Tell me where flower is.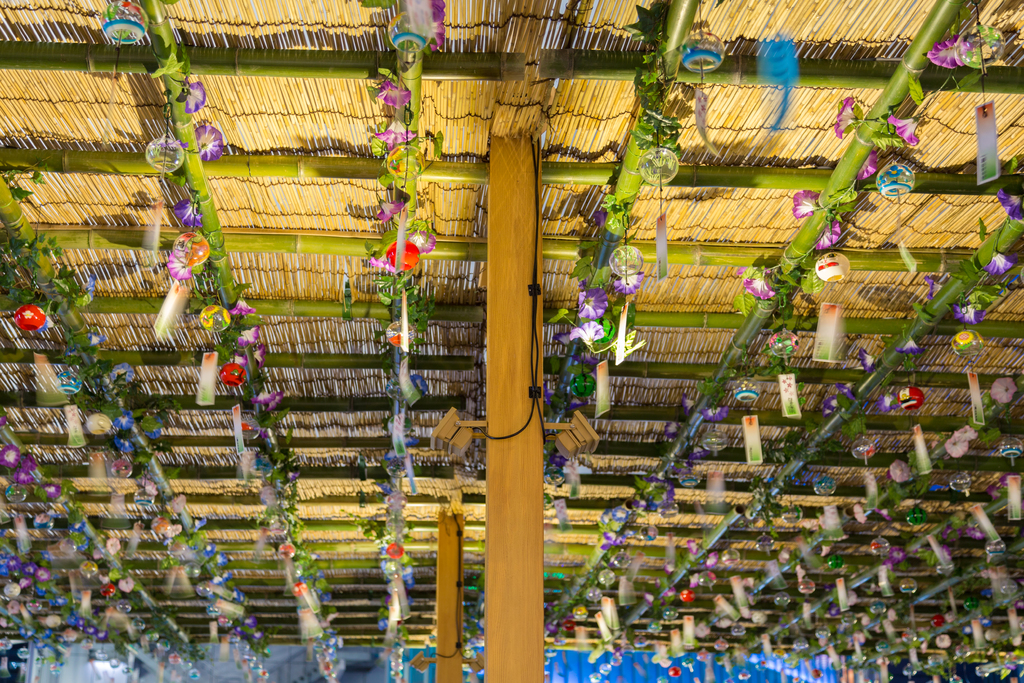
flower is at bbox(989, 484, 1003, 502).
